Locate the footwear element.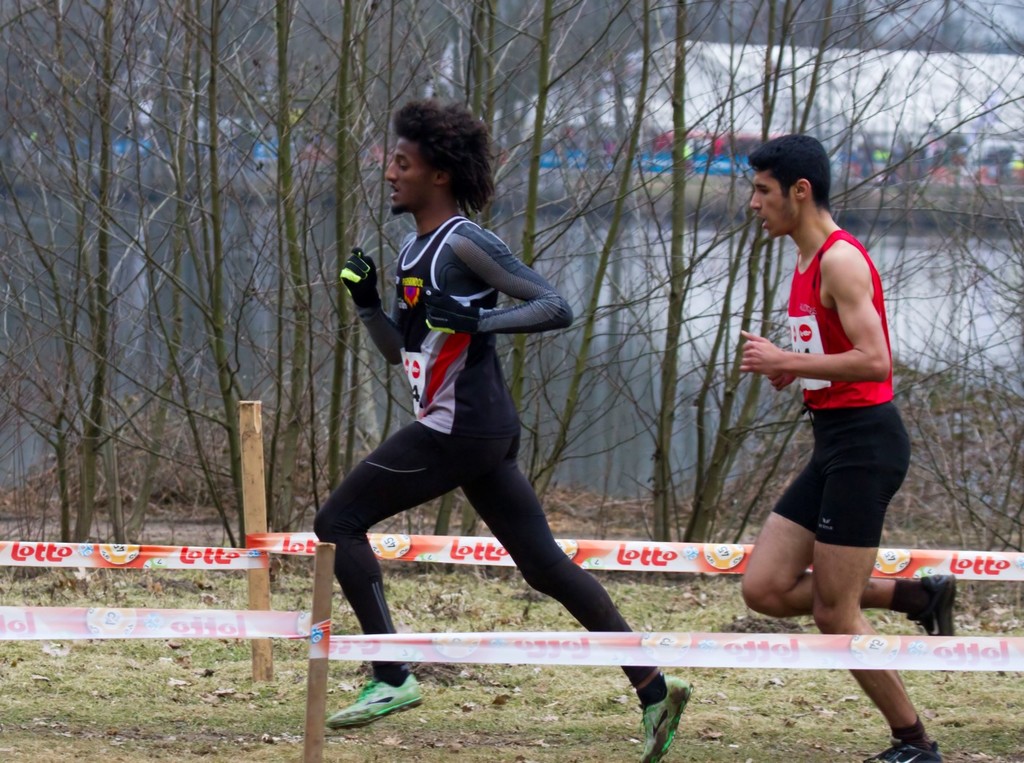
Element bbox: {"left": 320, "top": 669, "right": 429, "bottom": 731}.
